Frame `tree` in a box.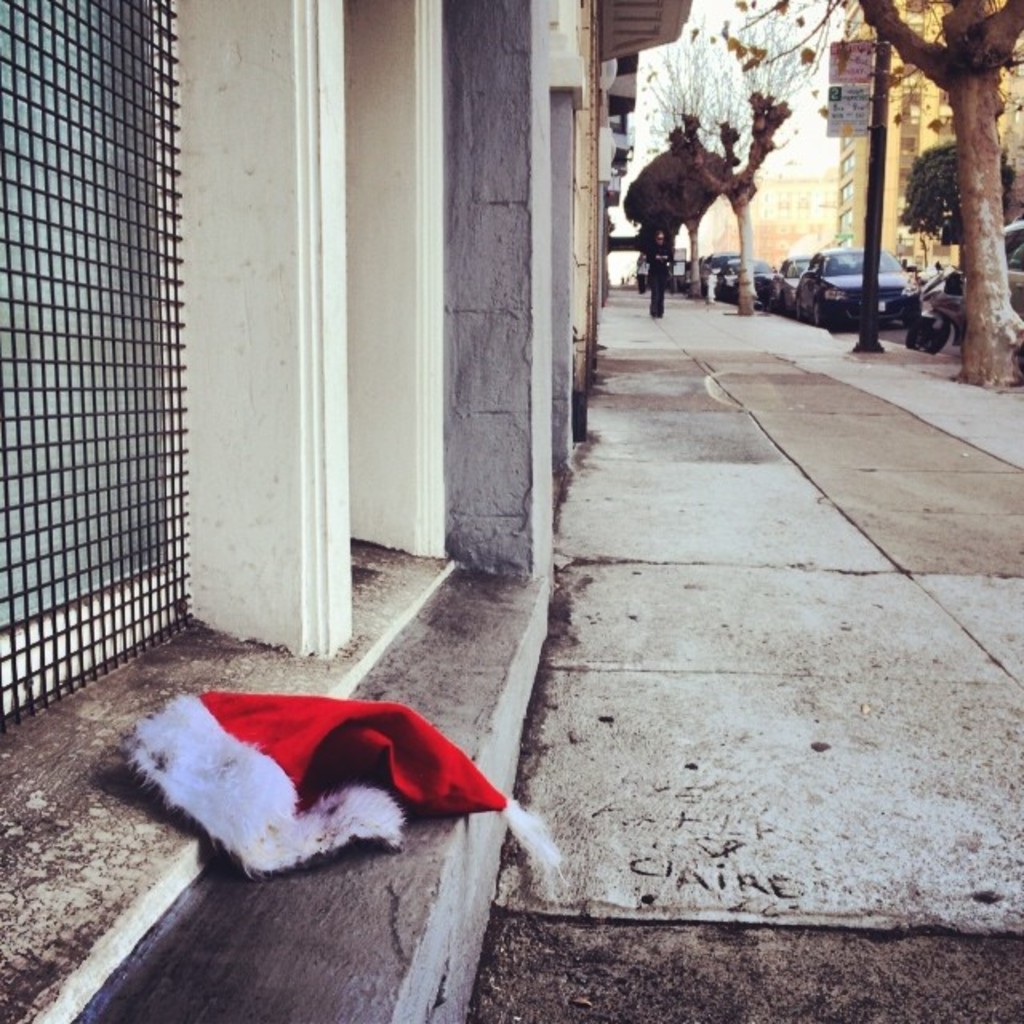
(x1=690, y1=0, x2=1022, y2=390).
